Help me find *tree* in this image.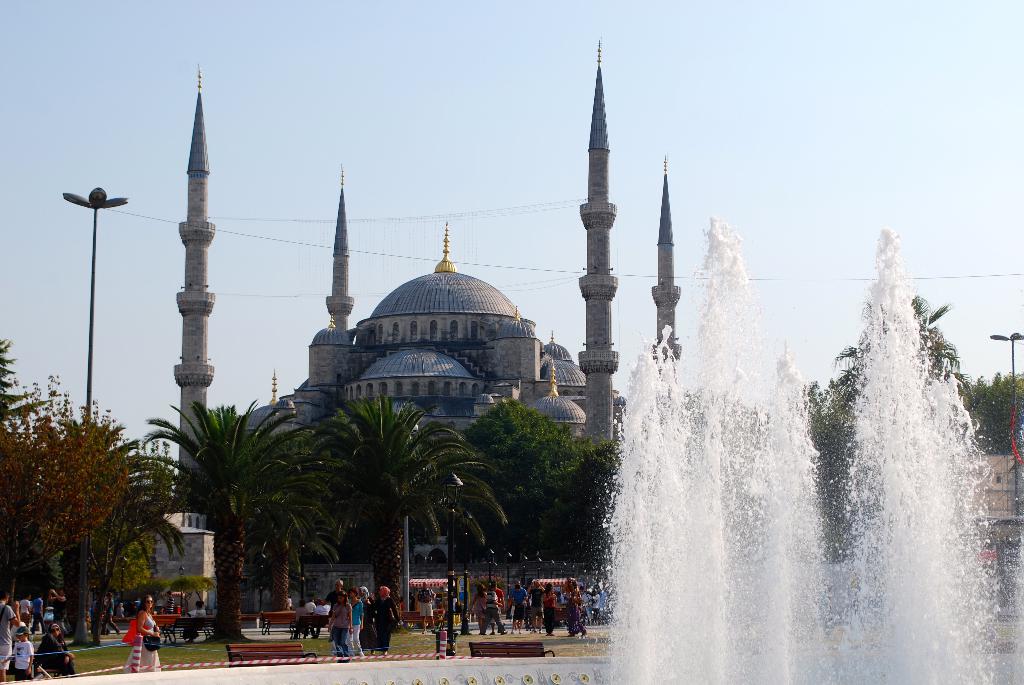
Found it: [x1=0, y1=317, x2=38, y2=617].
